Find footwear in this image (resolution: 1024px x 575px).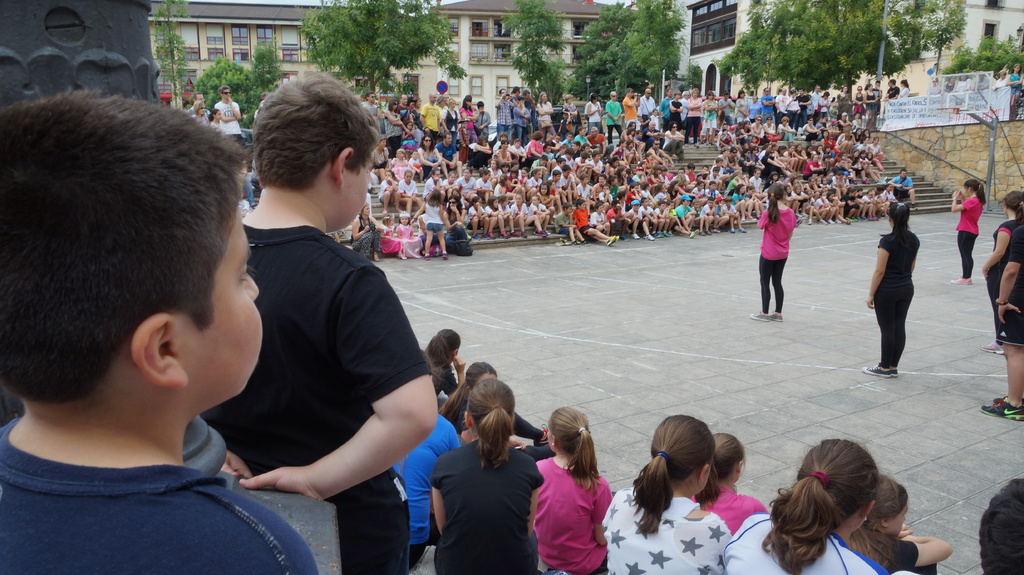
bbox=(732, 229, 735, 232).
